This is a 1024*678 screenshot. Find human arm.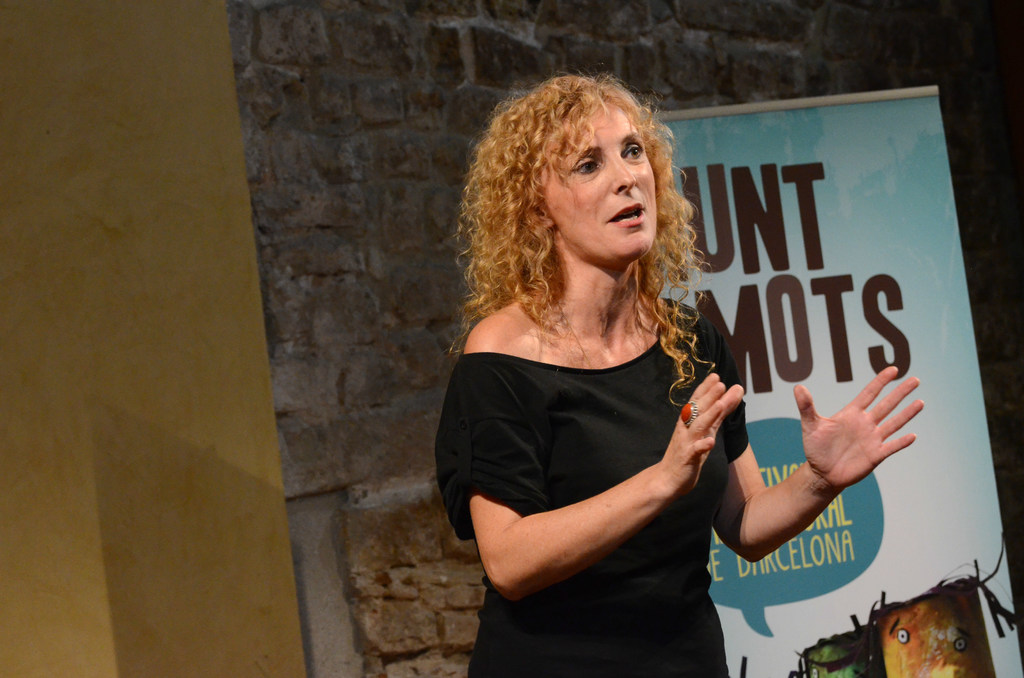
Bounding box: (x1=462, y1=346, x2=756, y2=627).
